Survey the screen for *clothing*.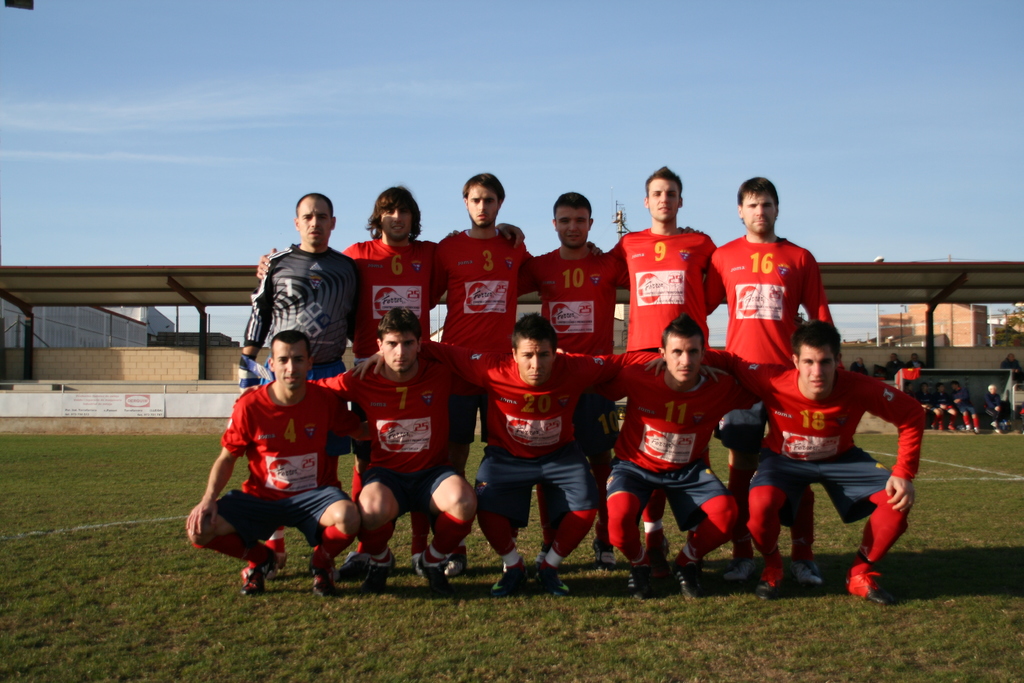
Survey found: detection(554, 241, 633, 415).
